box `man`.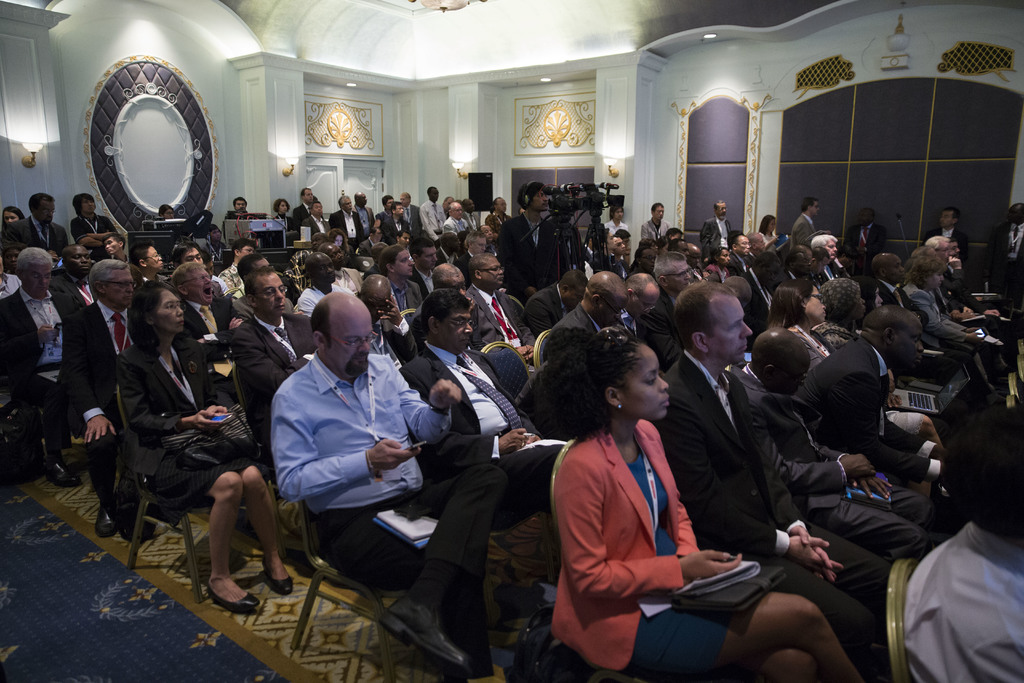
(291, 184, 317, 231).
